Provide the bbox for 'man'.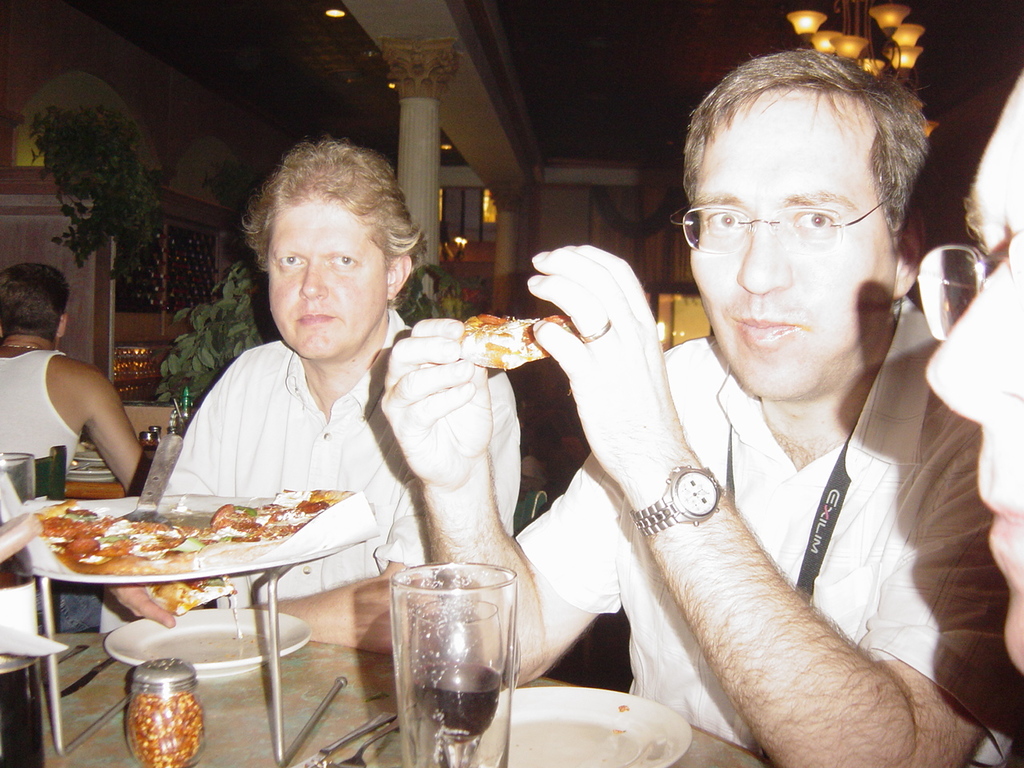
locate(105, 138, 522, 661).
